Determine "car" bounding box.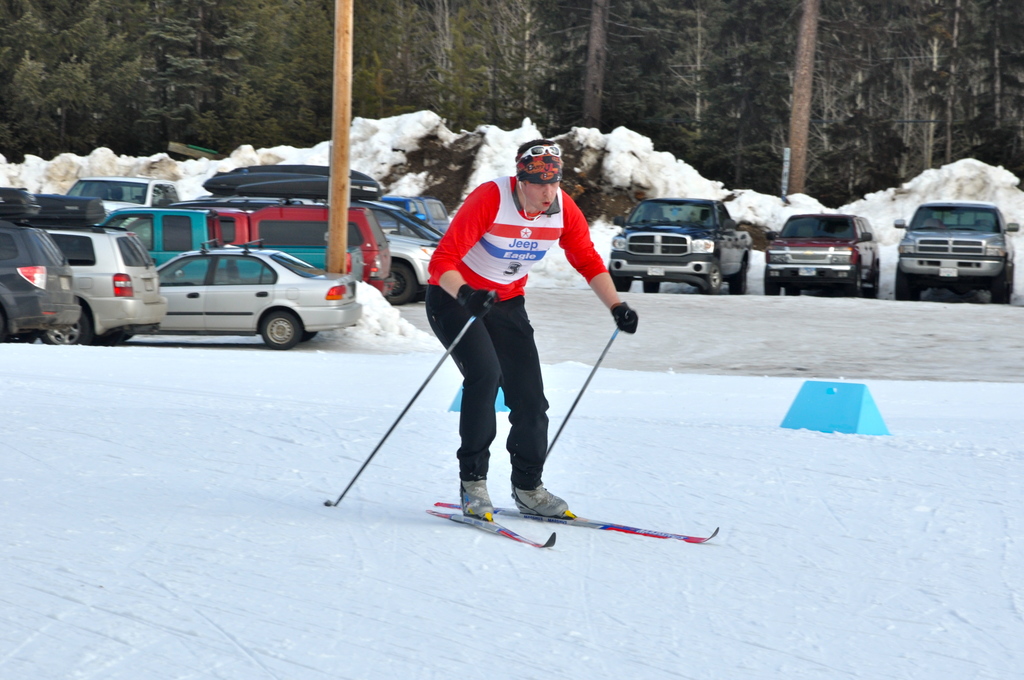
Determined: crop(760, 207, 881, 301).
